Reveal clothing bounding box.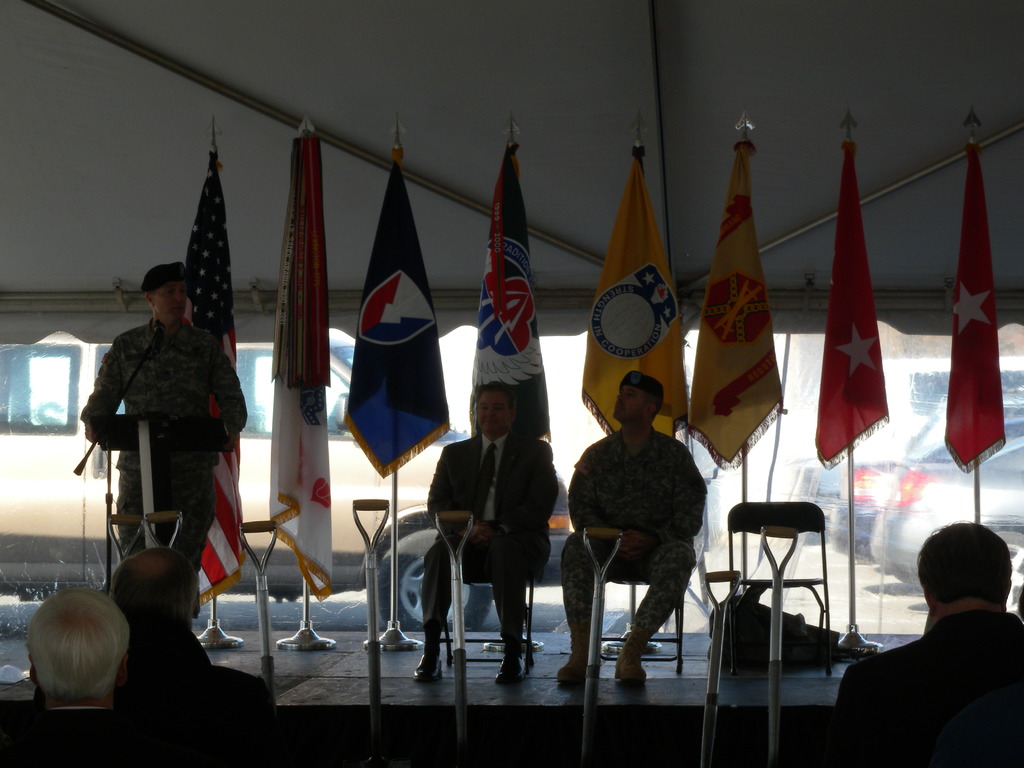
Revealed: [left=419, top=430, right=552, bottom=644].
